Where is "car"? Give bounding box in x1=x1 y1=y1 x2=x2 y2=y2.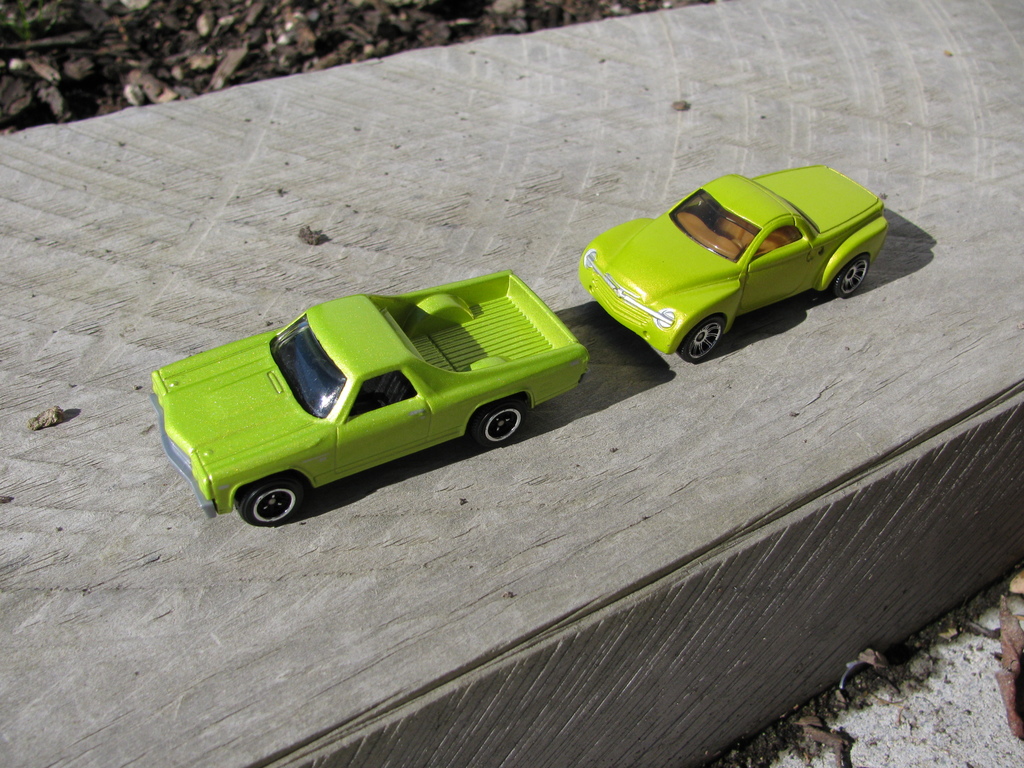
x1=579 y1=162 x2=889 y2=363.
